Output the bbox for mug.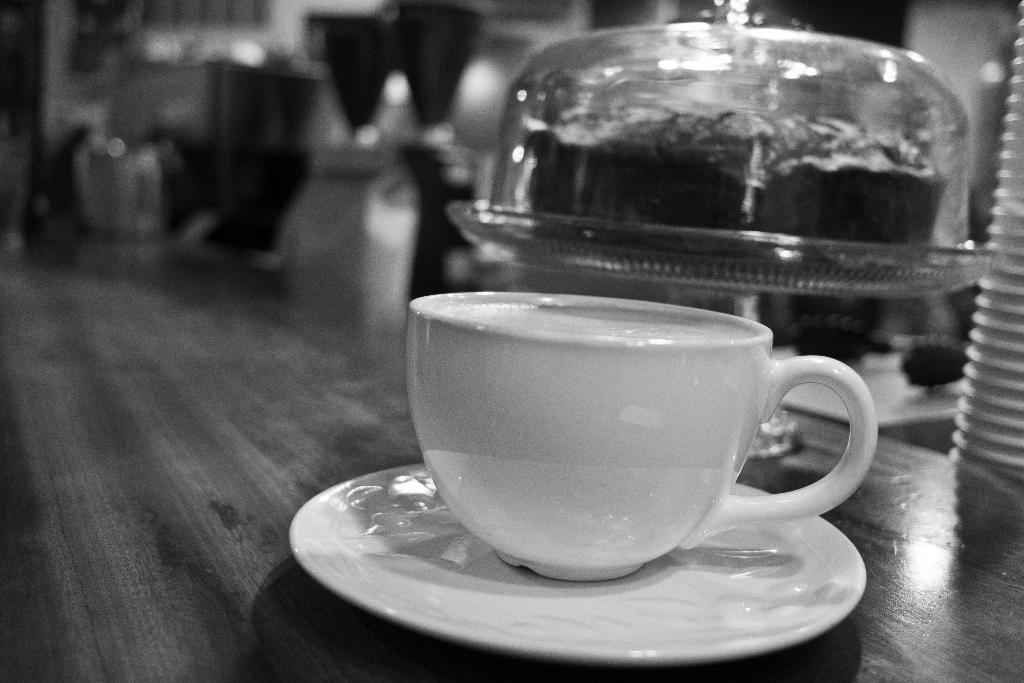
407:288:879:588.
